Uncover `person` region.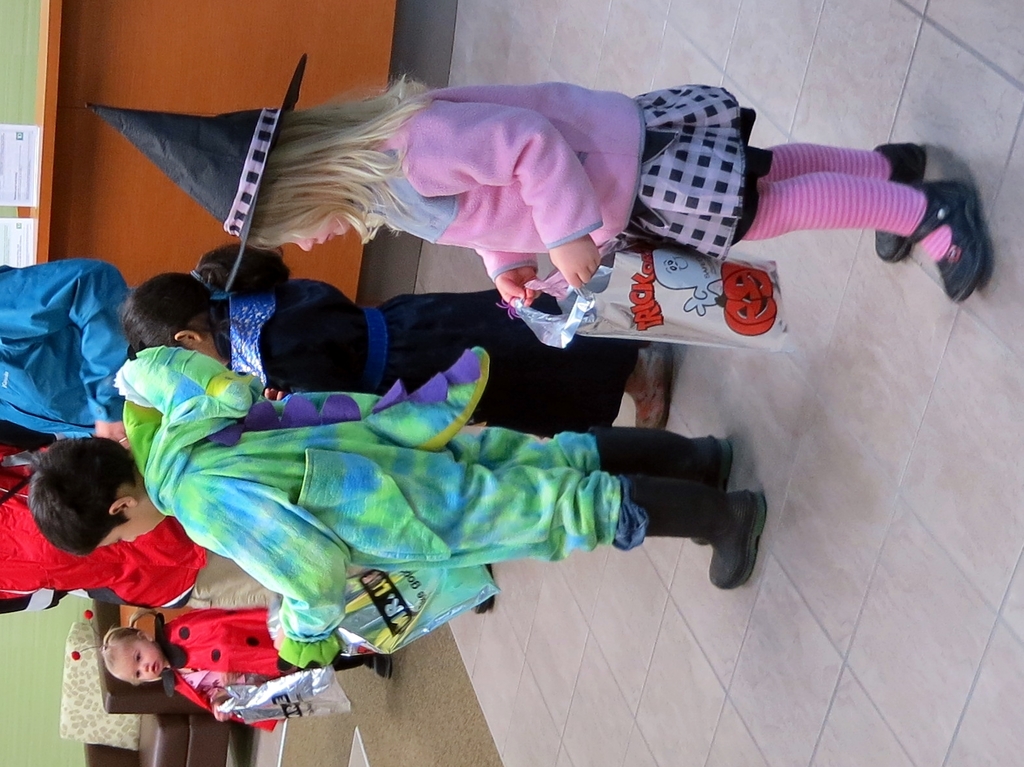
Uncovered: (left=124, top=239, right=677, bottom=435).
